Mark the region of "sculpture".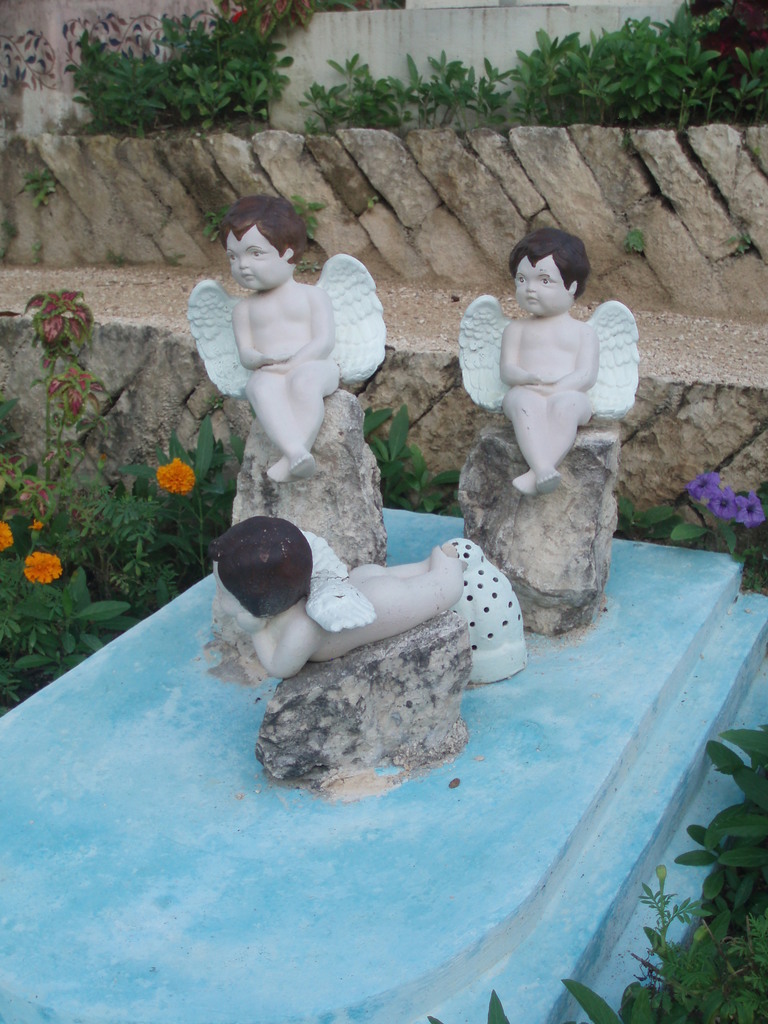
Region: l=180, t=198, r=394, b=495.
